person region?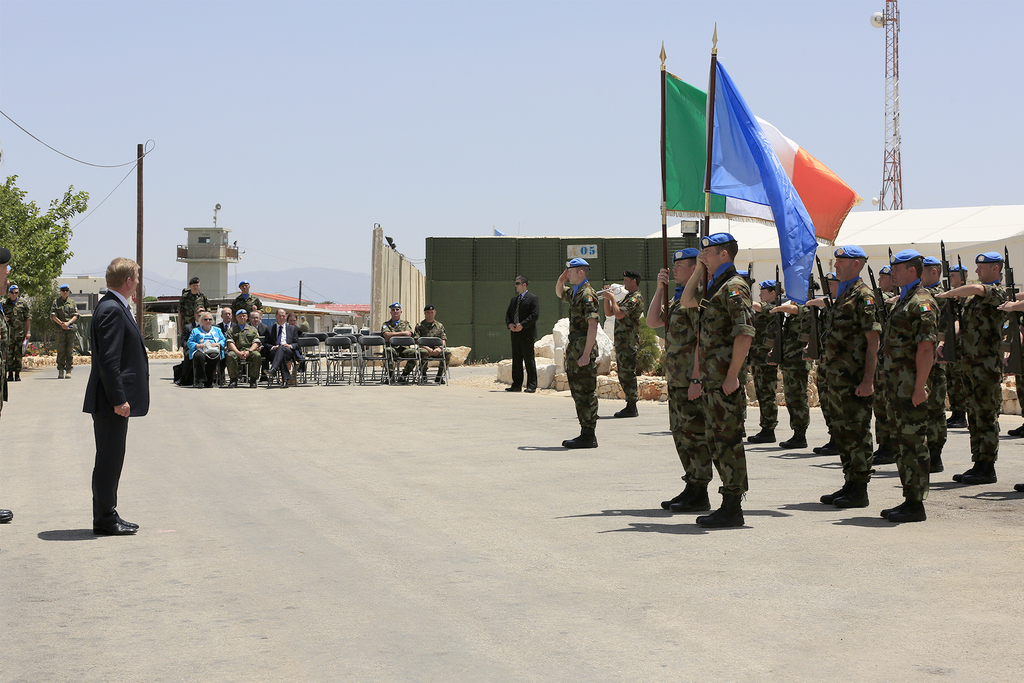
BBox(641, 249, 715, 511)
